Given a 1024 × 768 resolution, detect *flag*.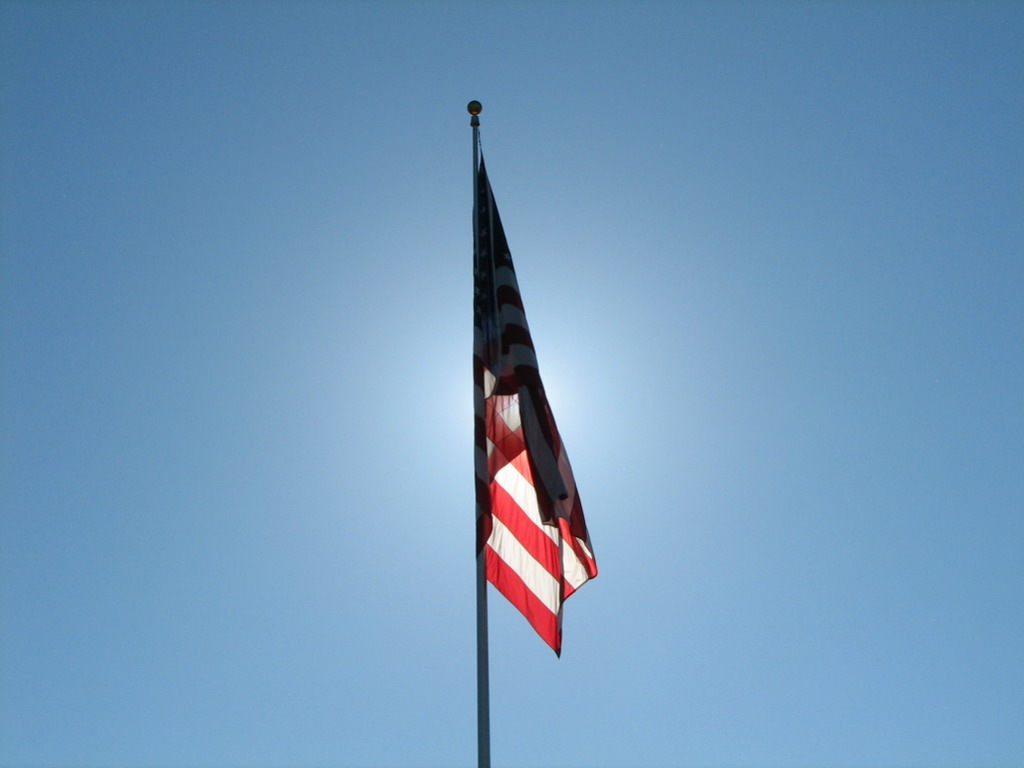
(439, 166, 581, 671).
